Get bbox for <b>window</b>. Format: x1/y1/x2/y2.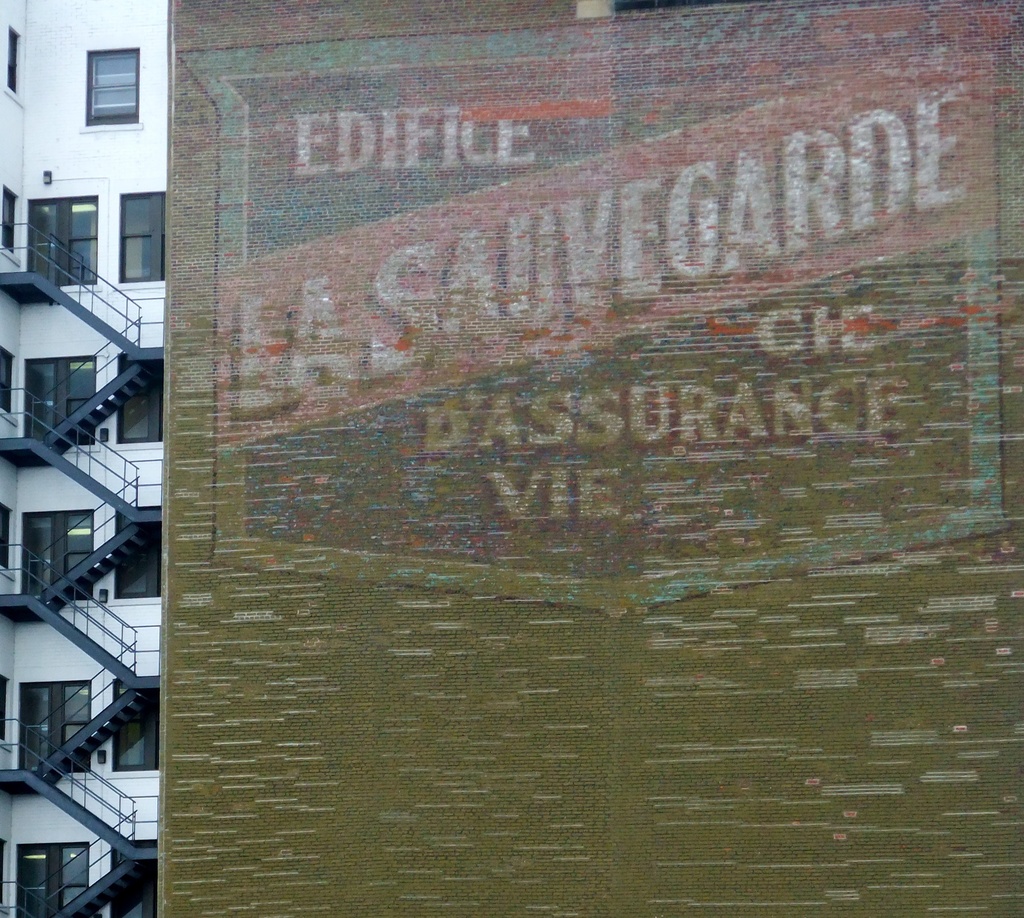
109/837/159/917.
